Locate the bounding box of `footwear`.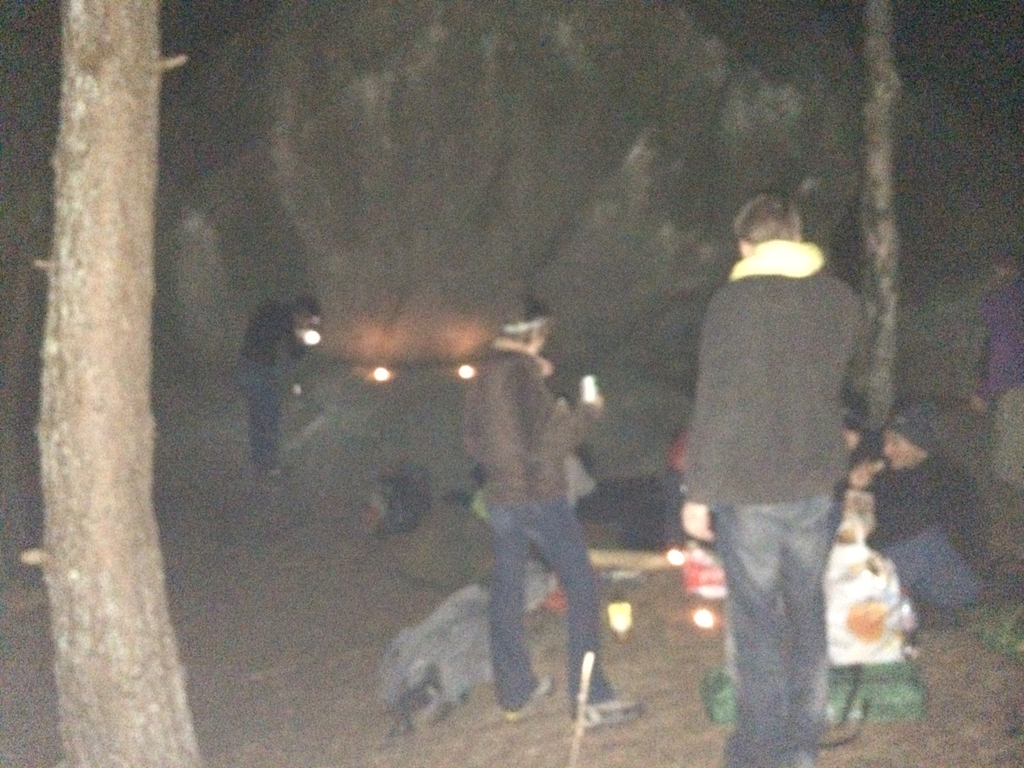
Bounding box: 573 701 640 729.
